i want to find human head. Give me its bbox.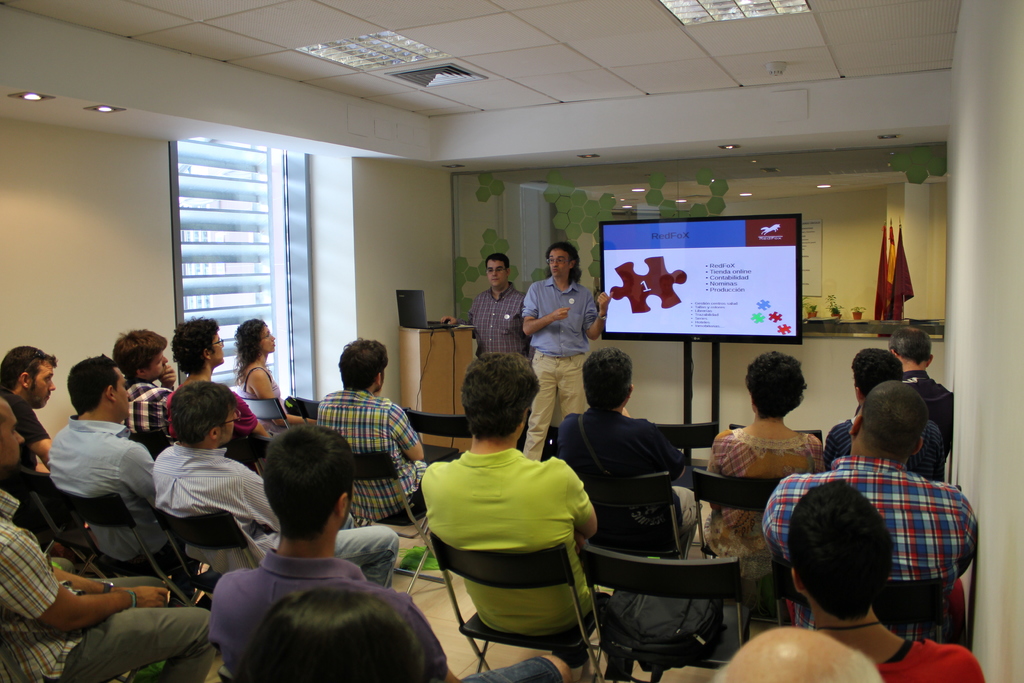
bbox=(715, 627, 879, 682).
